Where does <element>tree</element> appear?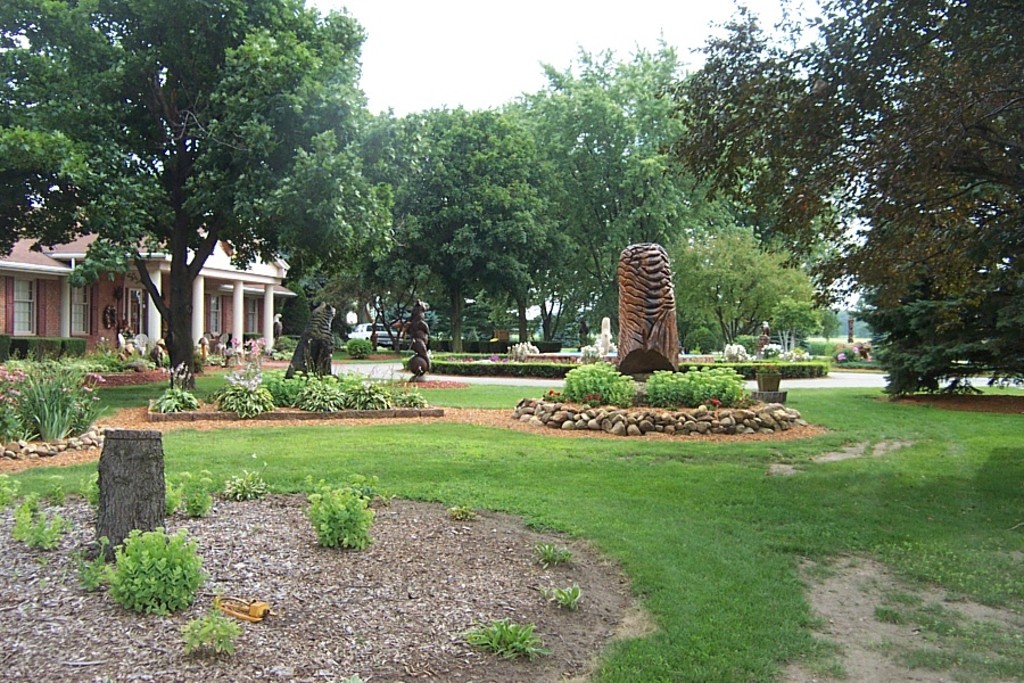
Appears at 485, 36, 859, 360.
